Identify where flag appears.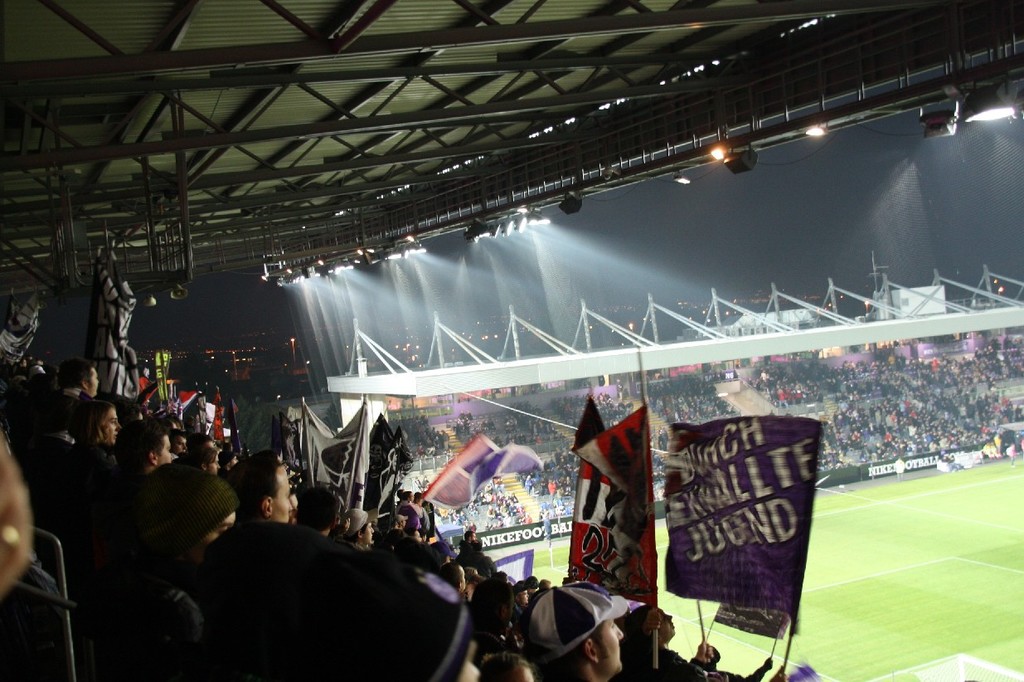
Appears at BBox(664, 417, 824, 619).
